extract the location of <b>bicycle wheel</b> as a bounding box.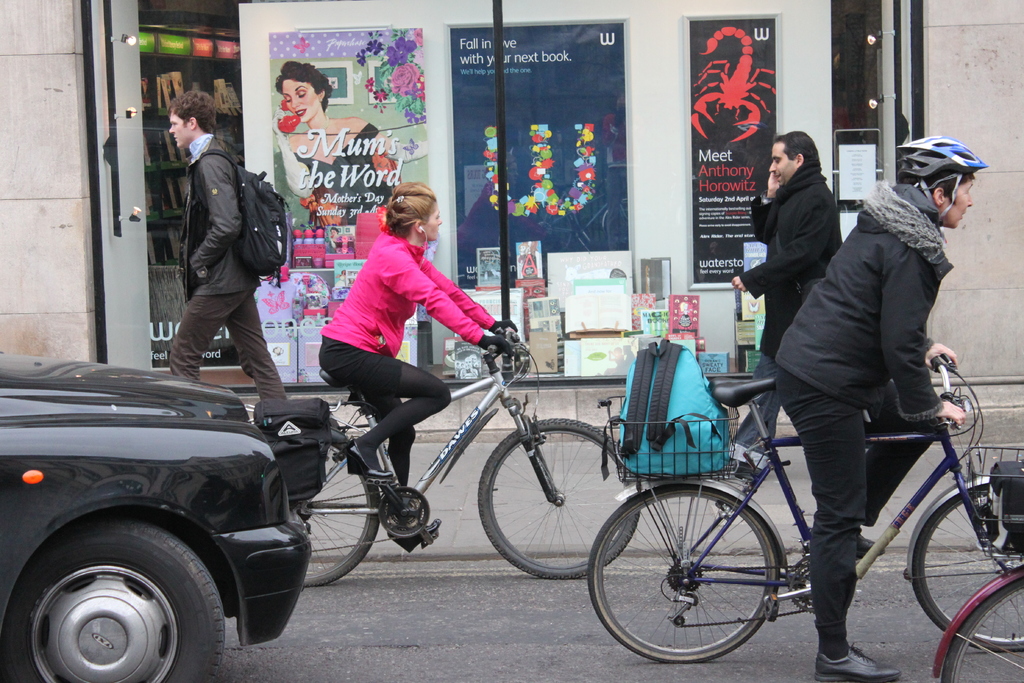
bbox(908, 491, 1023, 658).
